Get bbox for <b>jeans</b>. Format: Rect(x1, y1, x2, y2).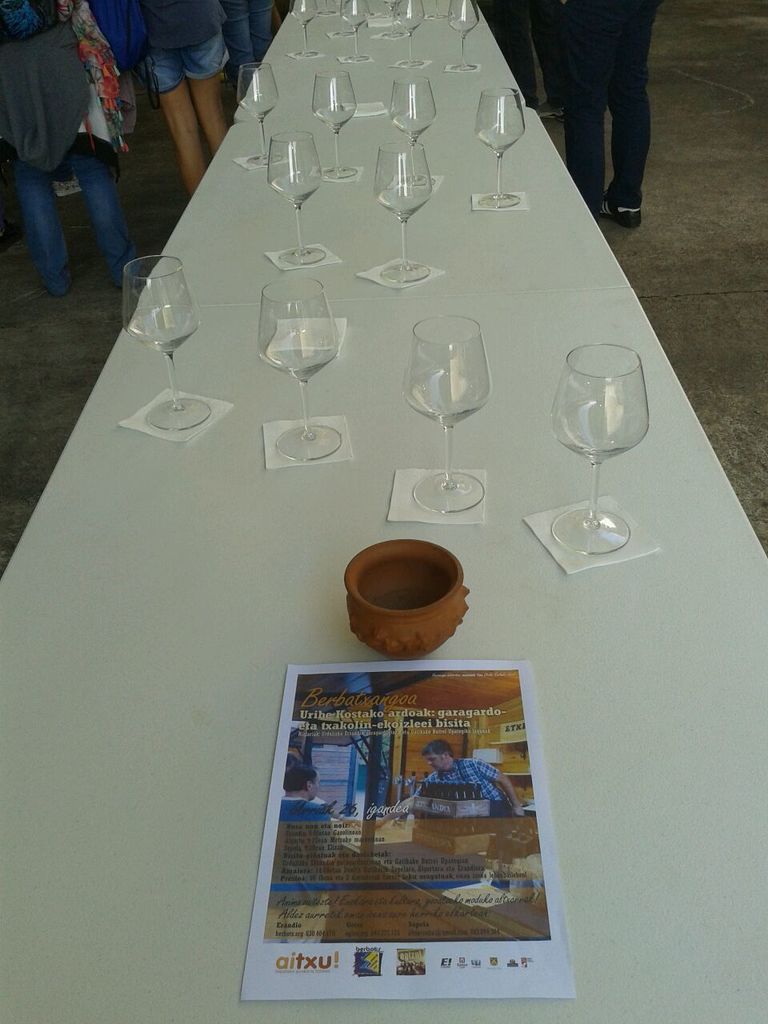
Rect(561, 22, 680, 206).
